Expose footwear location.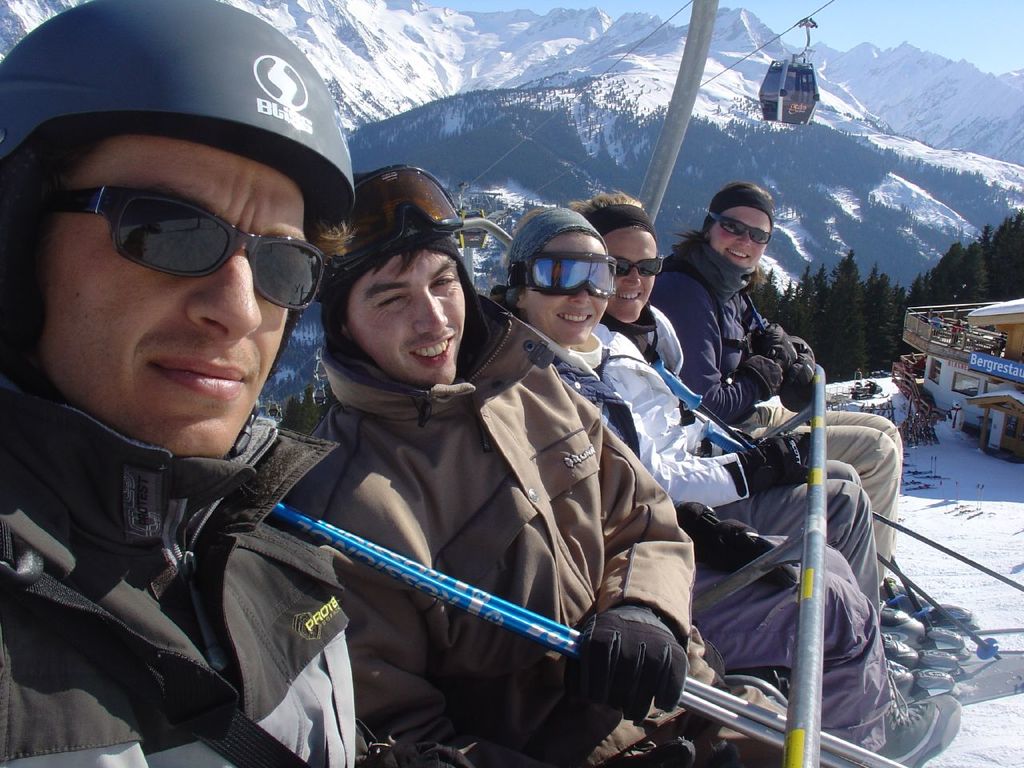
Exposed at <bbox>872, 692, 962, 767</bbox>.
